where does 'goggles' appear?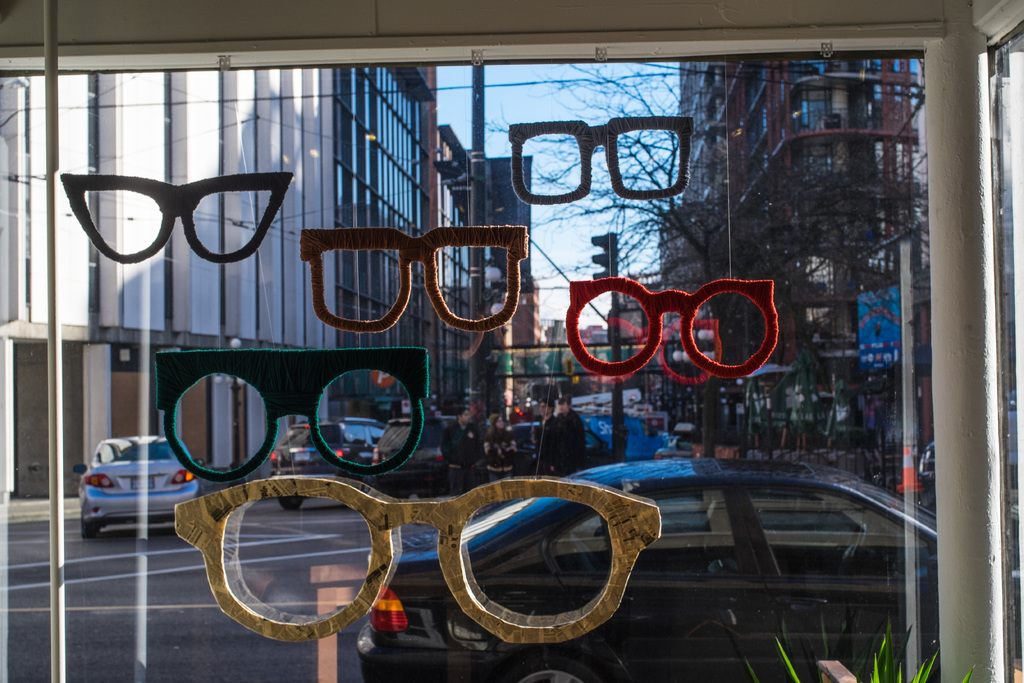
Appears at 573:318:716:382.
